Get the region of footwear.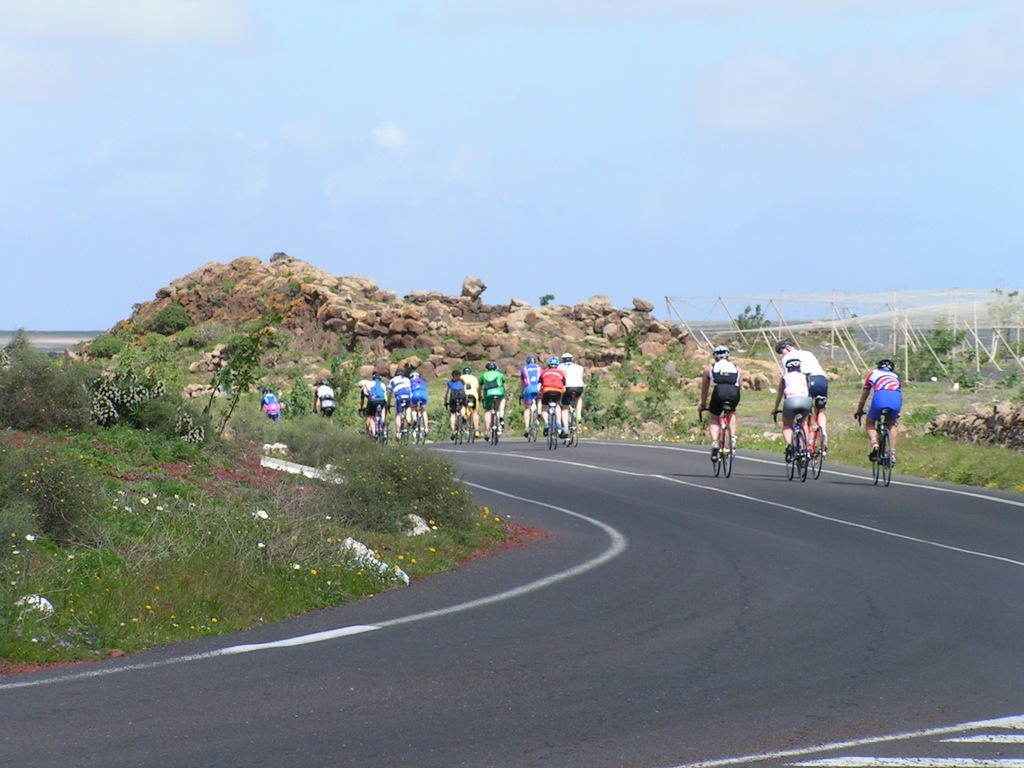
detection(730, 449, 737, 459).
